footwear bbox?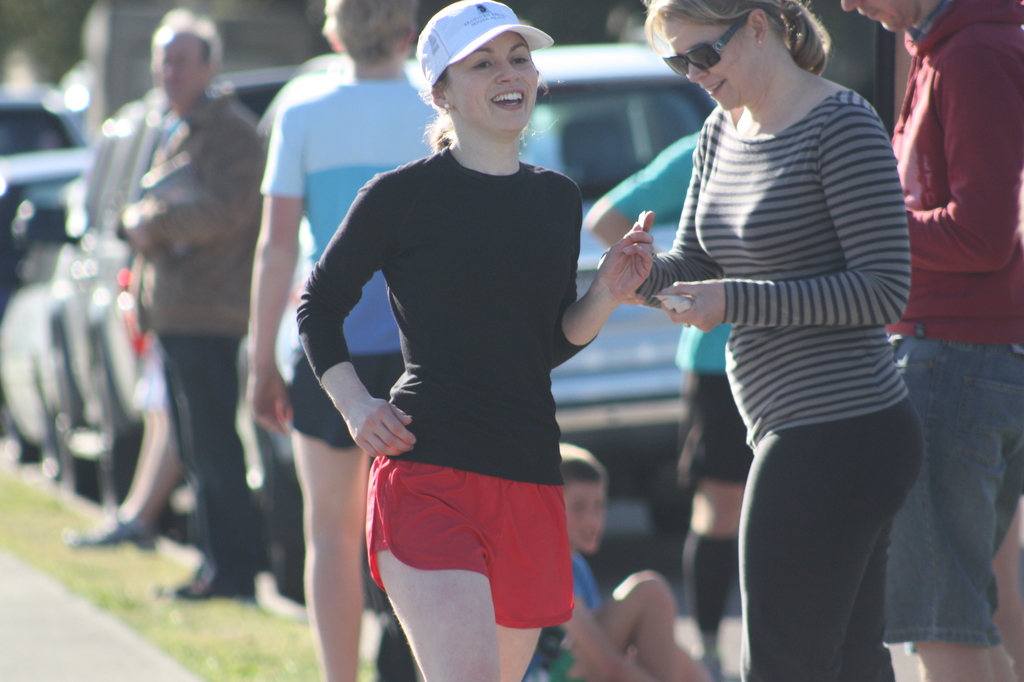
bbox=(59, 505, 165, 555)
